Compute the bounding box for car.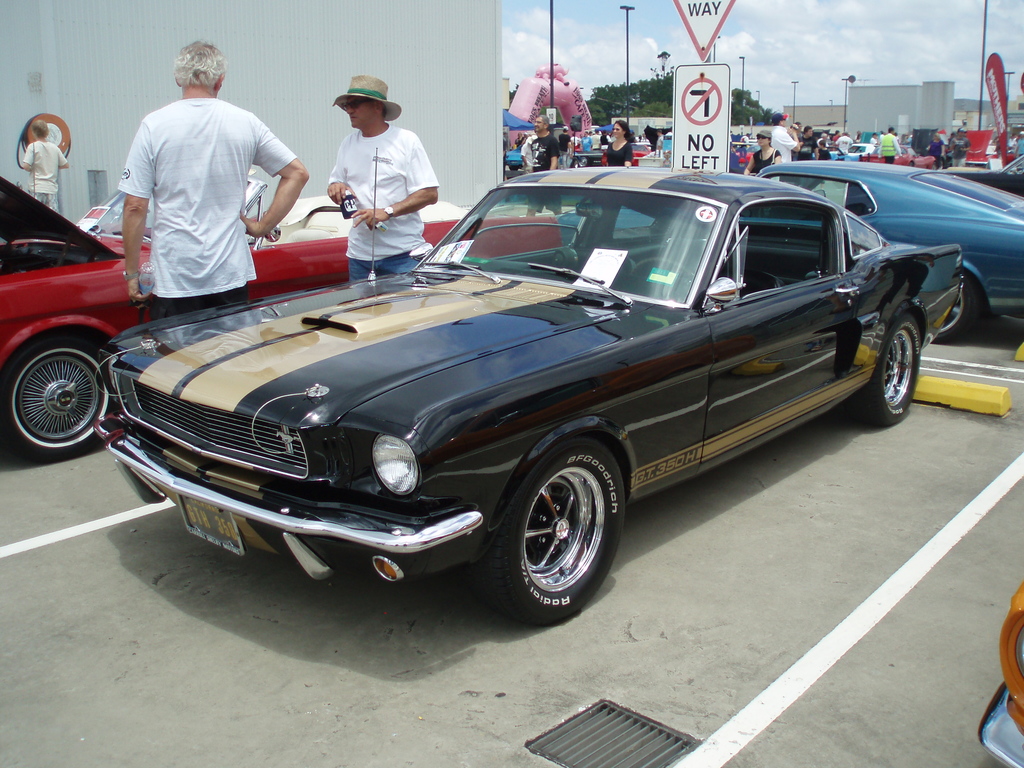
bbox=[86, 167, 959, 628].
